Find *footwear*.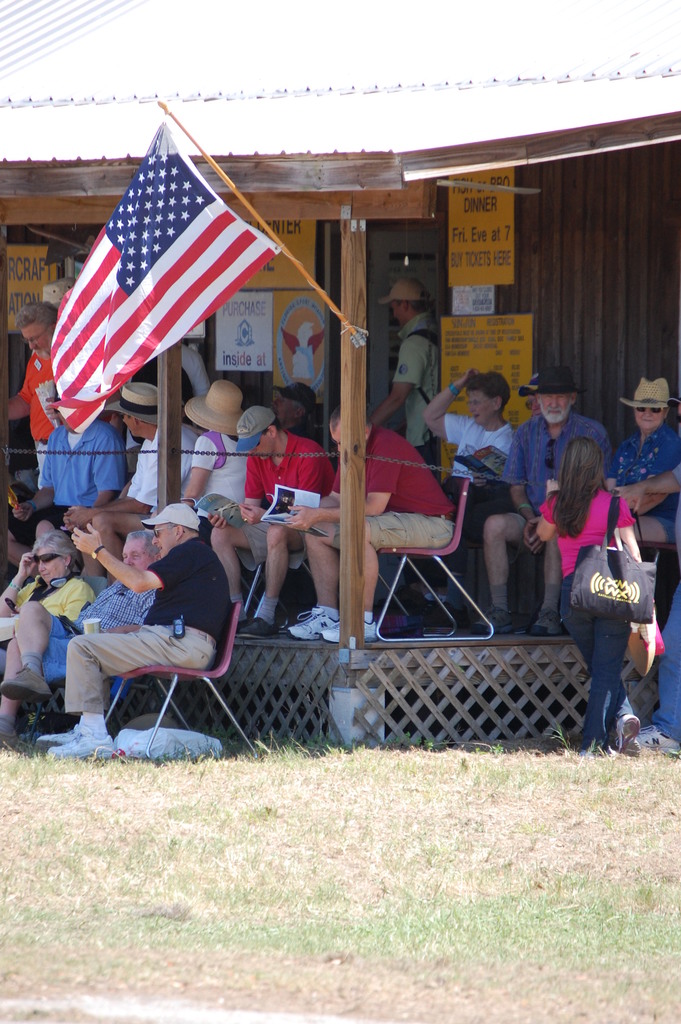
(left=51, top=739, right=117, bottom=758).
